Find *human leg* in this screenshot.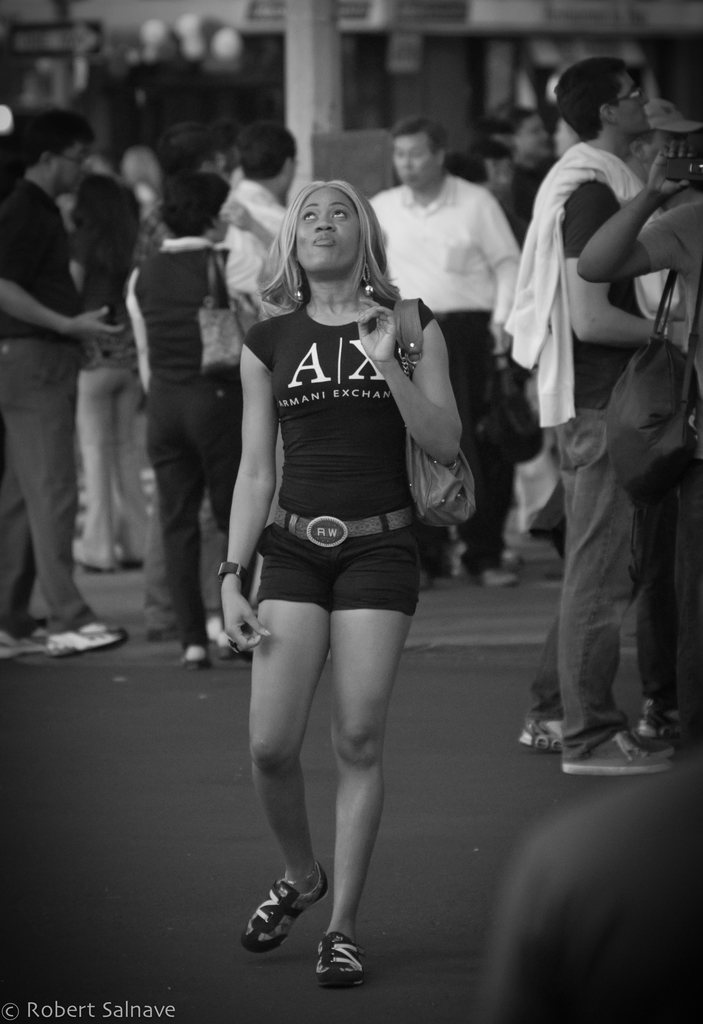
The bounding box for *human leg* is BBox(556, 391, 667, 771).
